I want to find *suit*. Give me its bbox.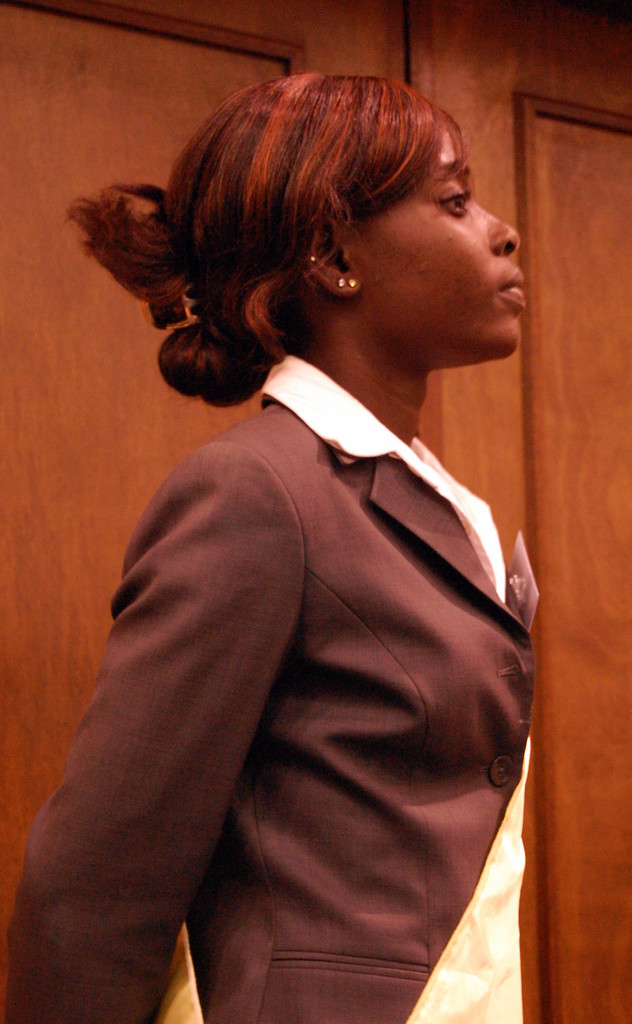
Rect(41, 261, 571, 1001).
